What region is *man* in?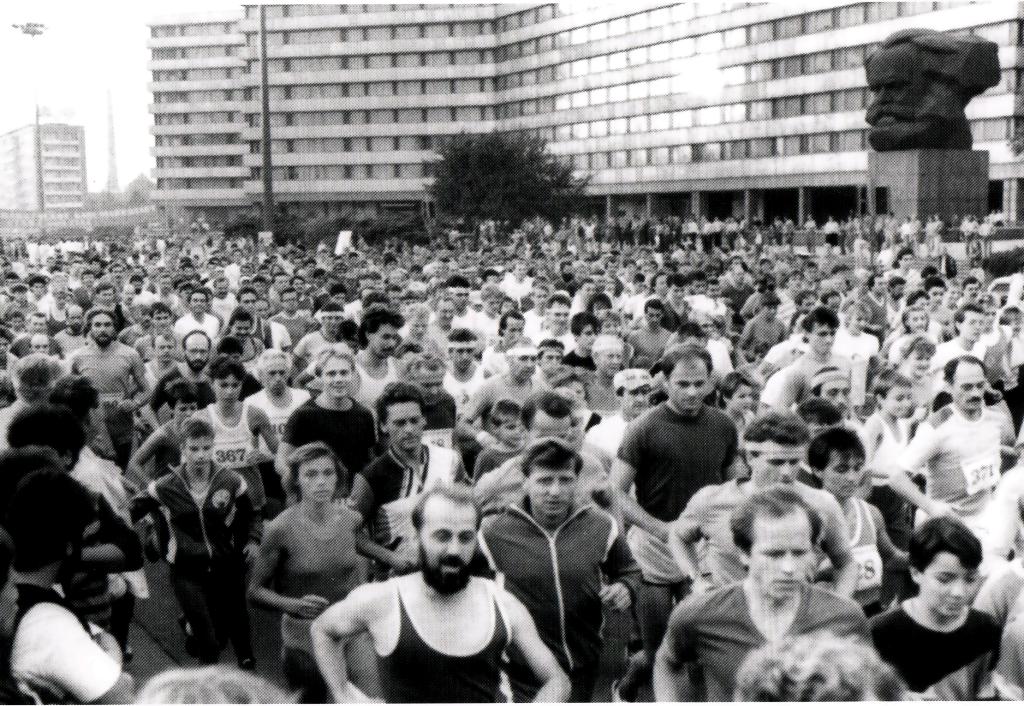
{"left": 272, "top": 275, "right": 287, "bottom": 293}.
